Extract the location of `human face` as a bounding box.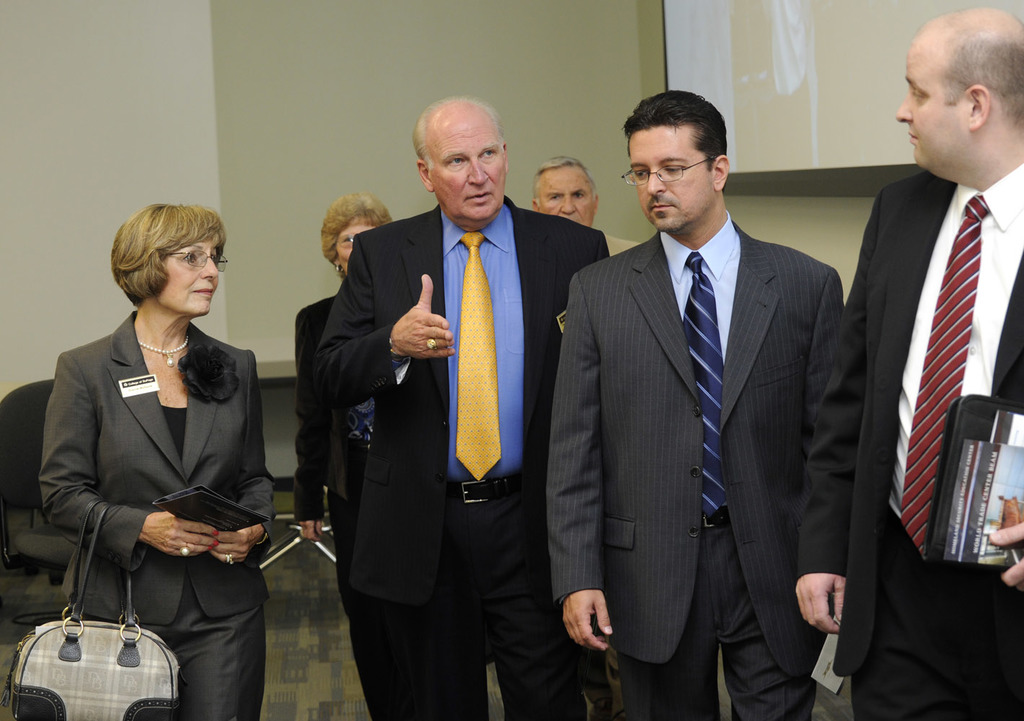
detection(337, 219, 376, 273).
